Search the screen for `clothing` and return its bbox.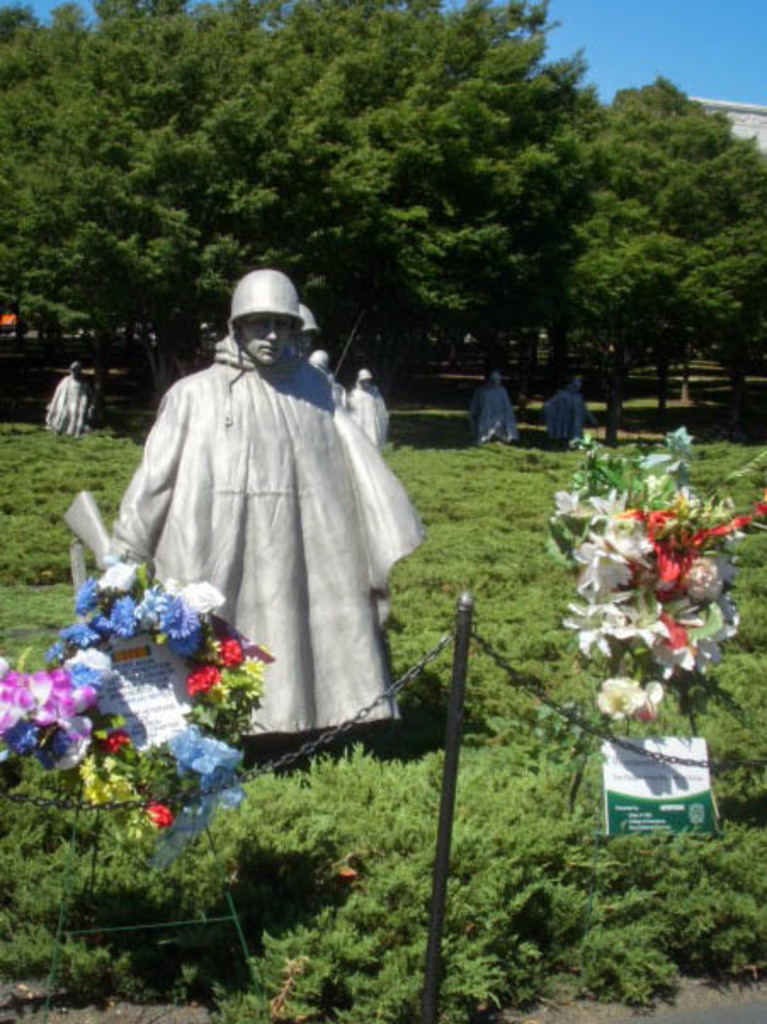
Found: crop(350, 384, 388, 446).
